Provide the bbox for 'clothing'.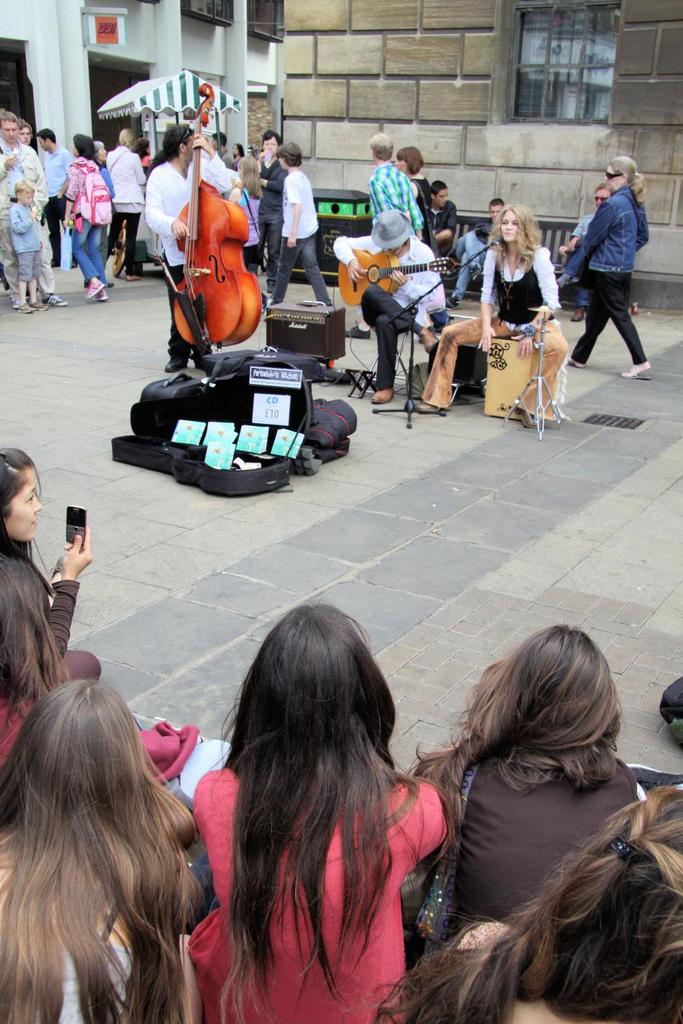
<bbox>421, 243, 556, 419</bbox>.
